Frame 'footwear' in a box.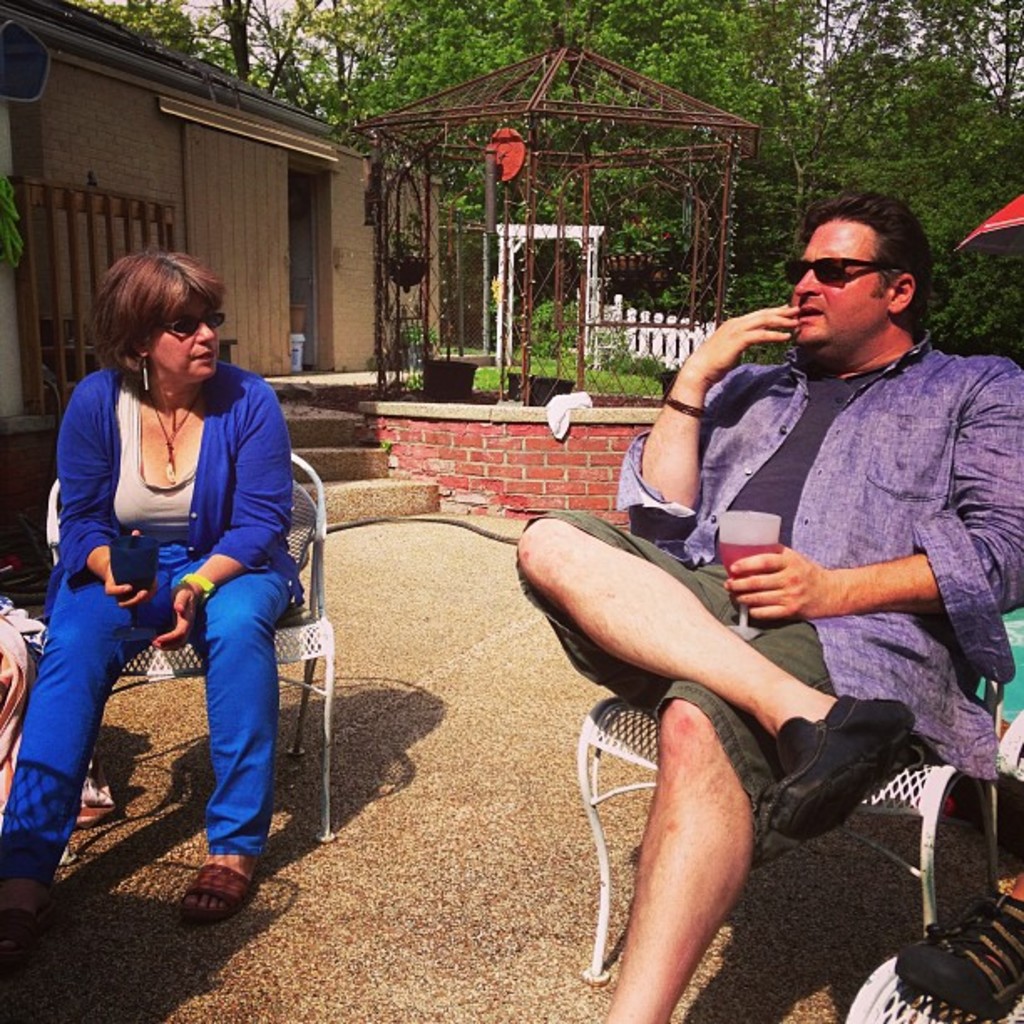
[left=2, top=870, right=49, bottom=964].
